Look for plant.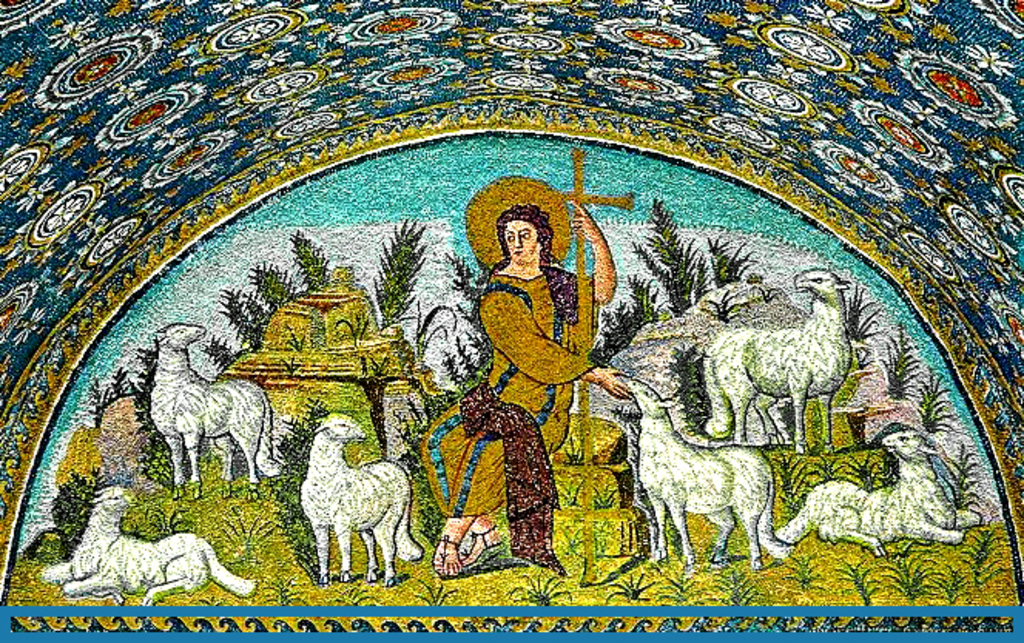
Found: BBox(512, 563, 574, 608).
